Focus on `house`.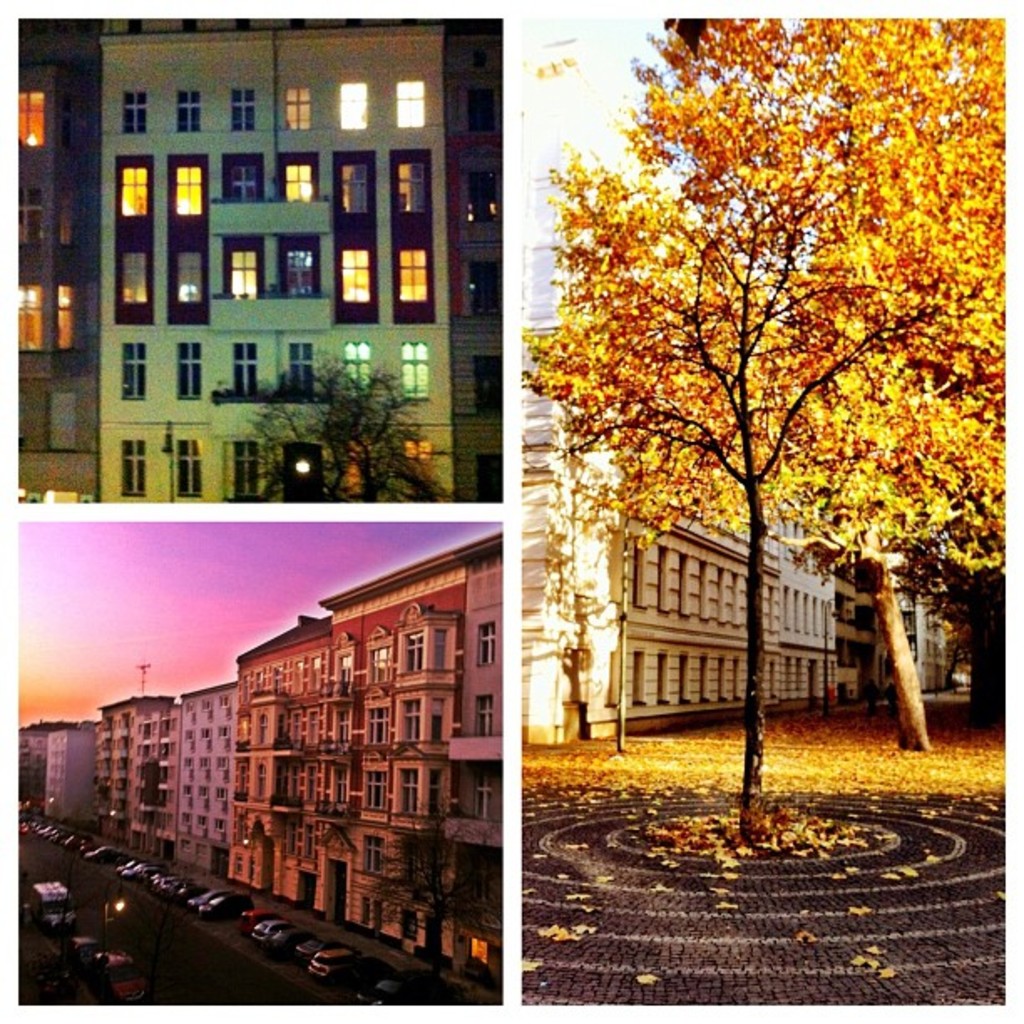
Focused at left=224, top=547, right=457, bottom=957.
